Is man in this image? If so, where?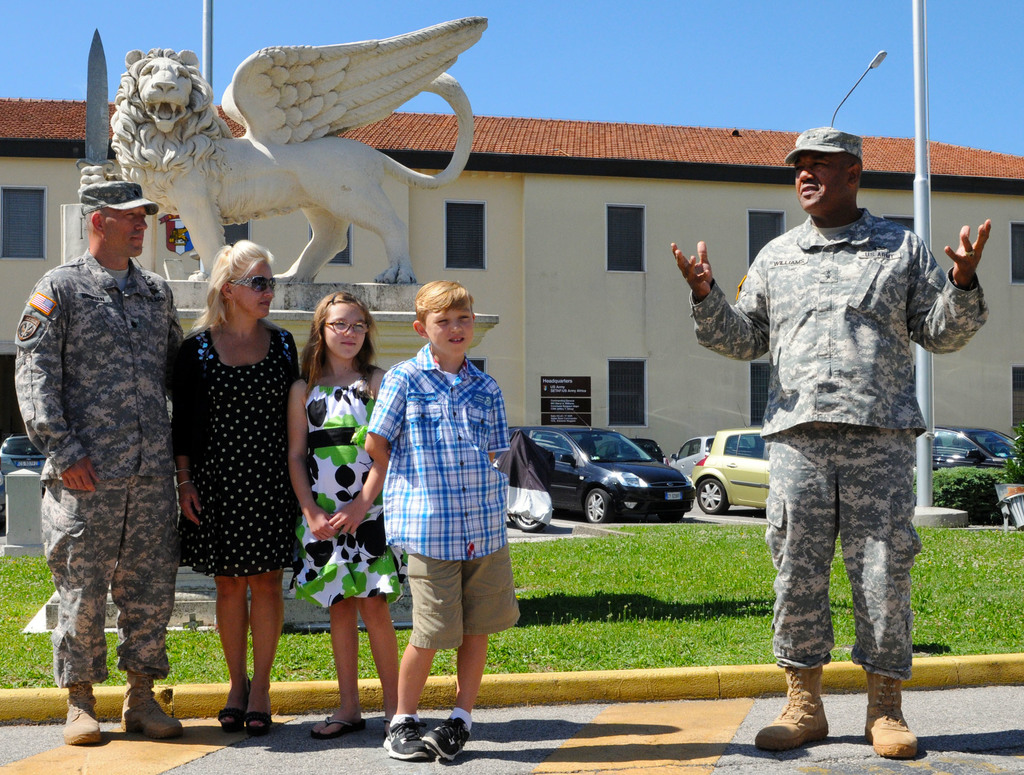
Yes, at x1=666, y1=122, x2=1002, y2=757.
